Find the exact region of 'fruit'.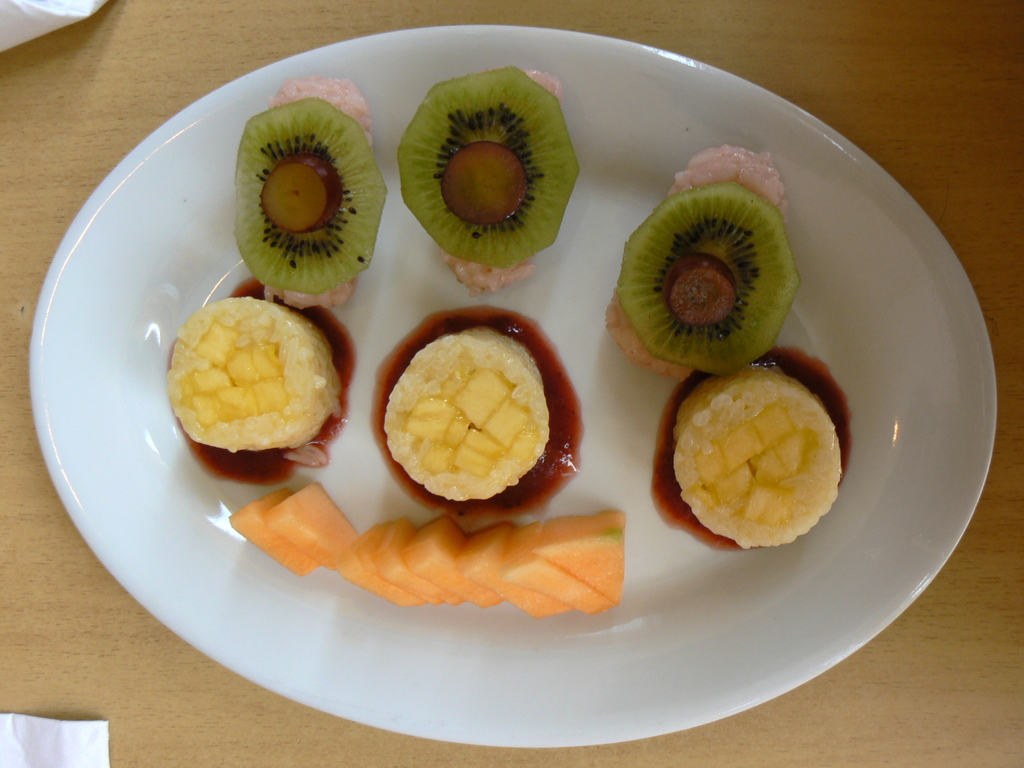
Exact region: [233, 97, 388, 290].
